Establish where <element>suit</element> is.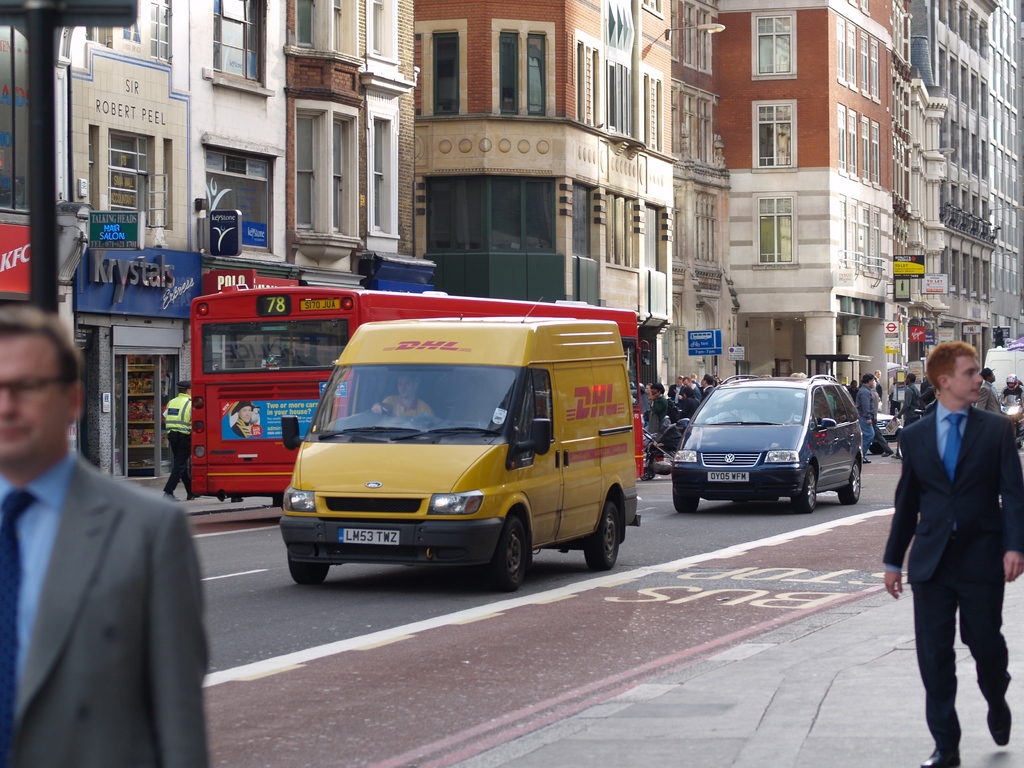
Established at [0, 452, 213, 767].
